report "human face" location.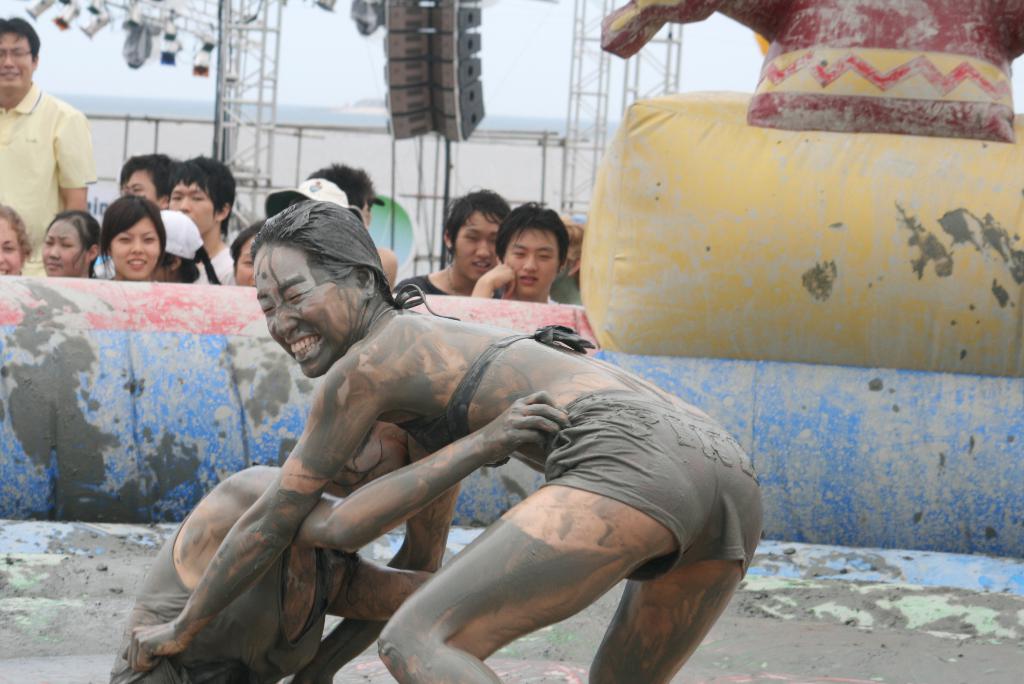
Report: <bbox>257, 241, 360, 372</bbox>.
